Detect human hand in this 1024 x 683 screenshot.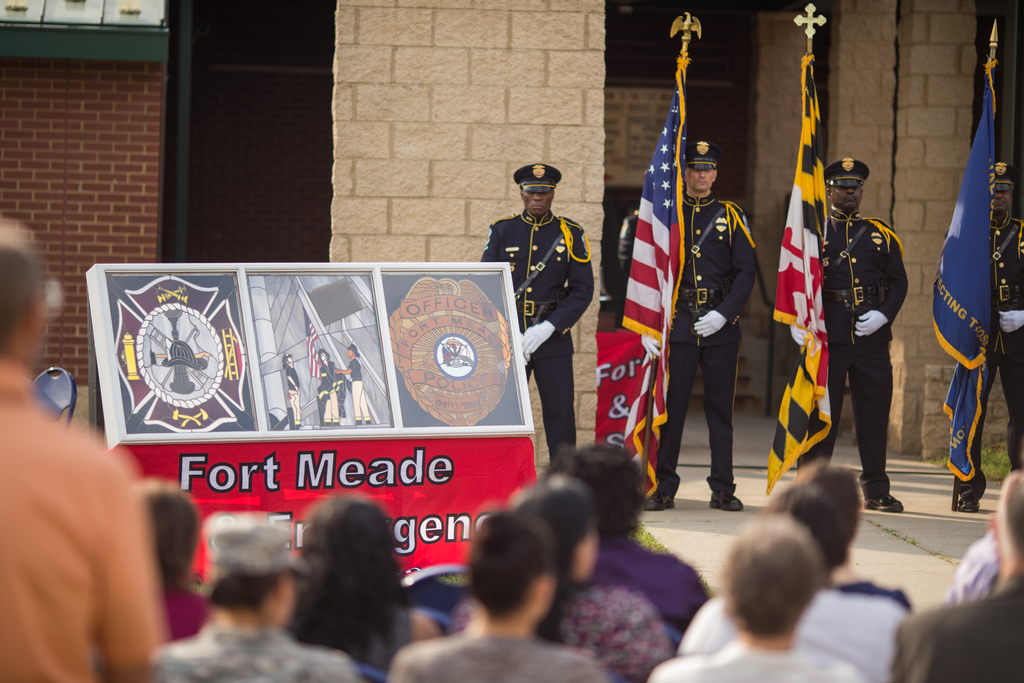
Detection: [left=640, top=332, right=665, bottom=363].
